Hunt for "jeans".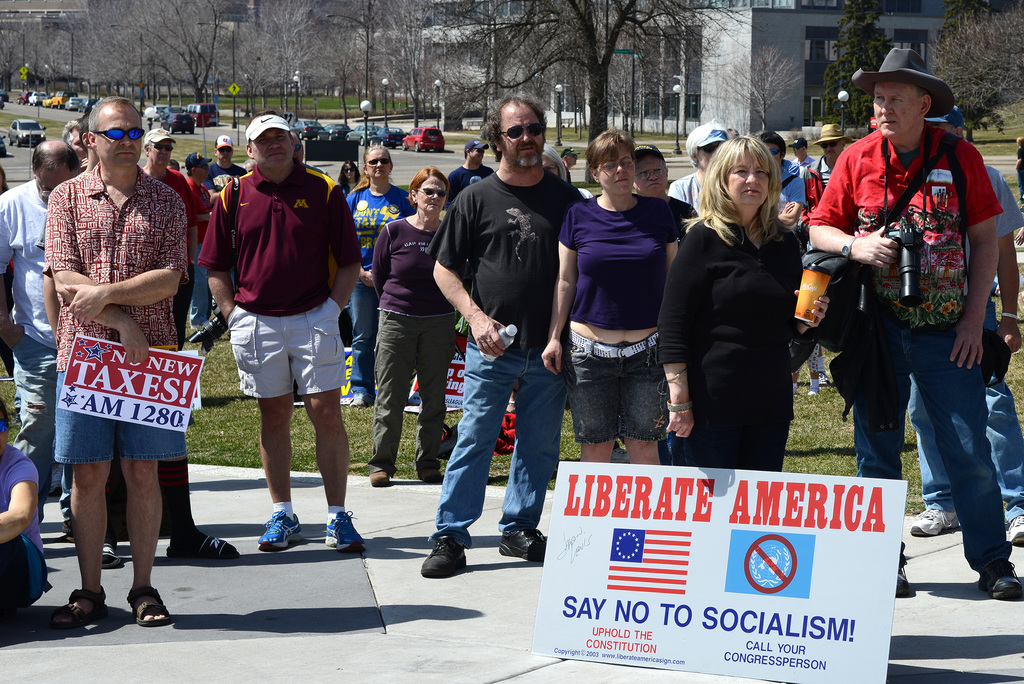
Hunted down at x1=787 y1=336 x2=849 y2=380.
